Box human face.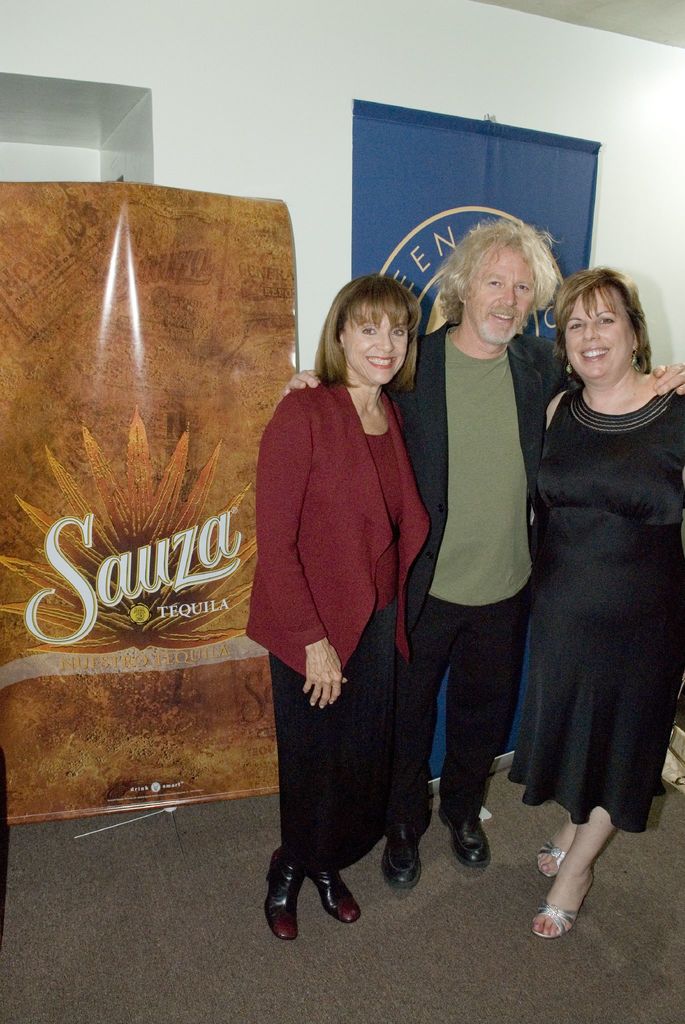
l=563, t=285, r=638, b=383.
